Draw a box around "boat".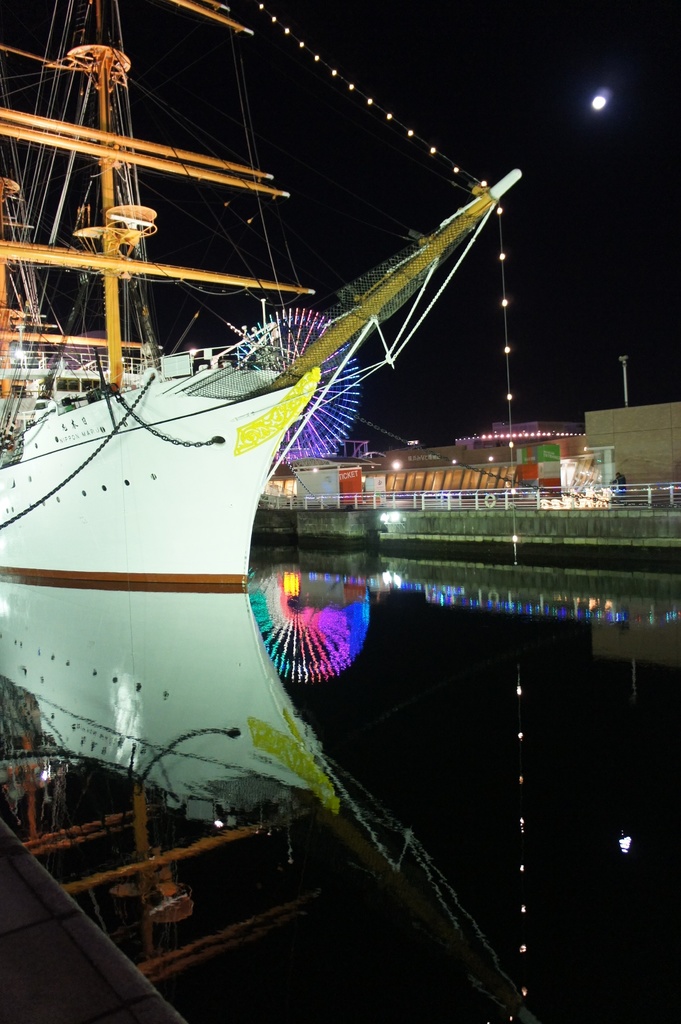
Rect(0, 0, 520, 1023).
